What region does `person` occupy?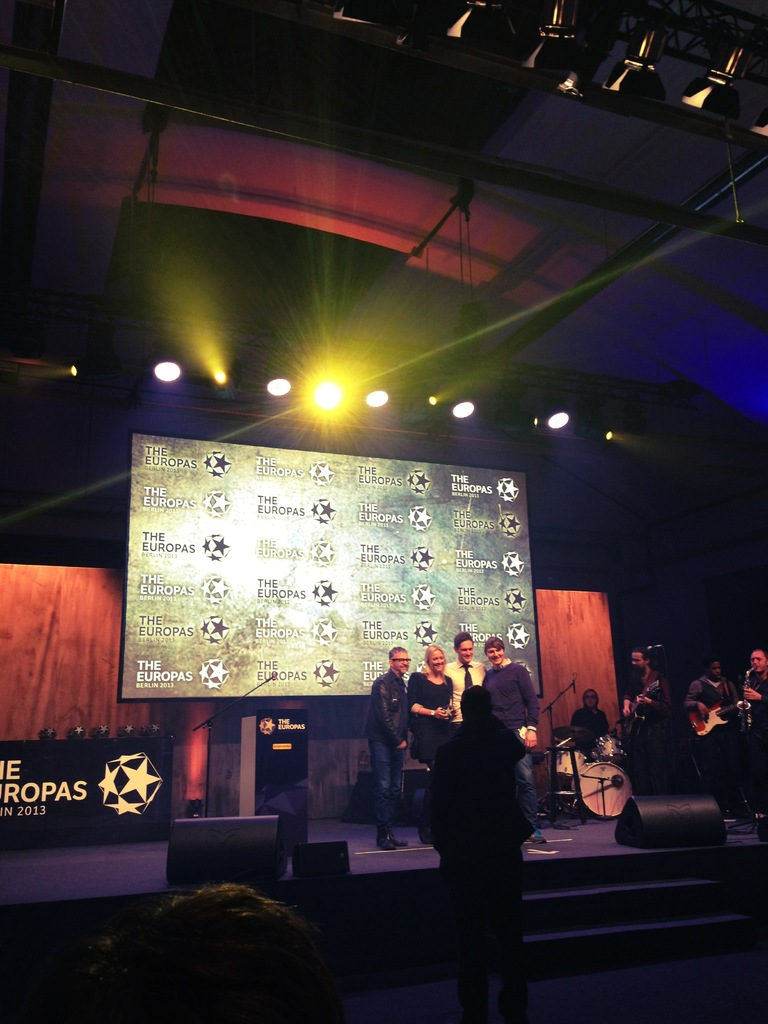
{"left": 480, "top": 641, "right": 538, "bottom": 746}.
